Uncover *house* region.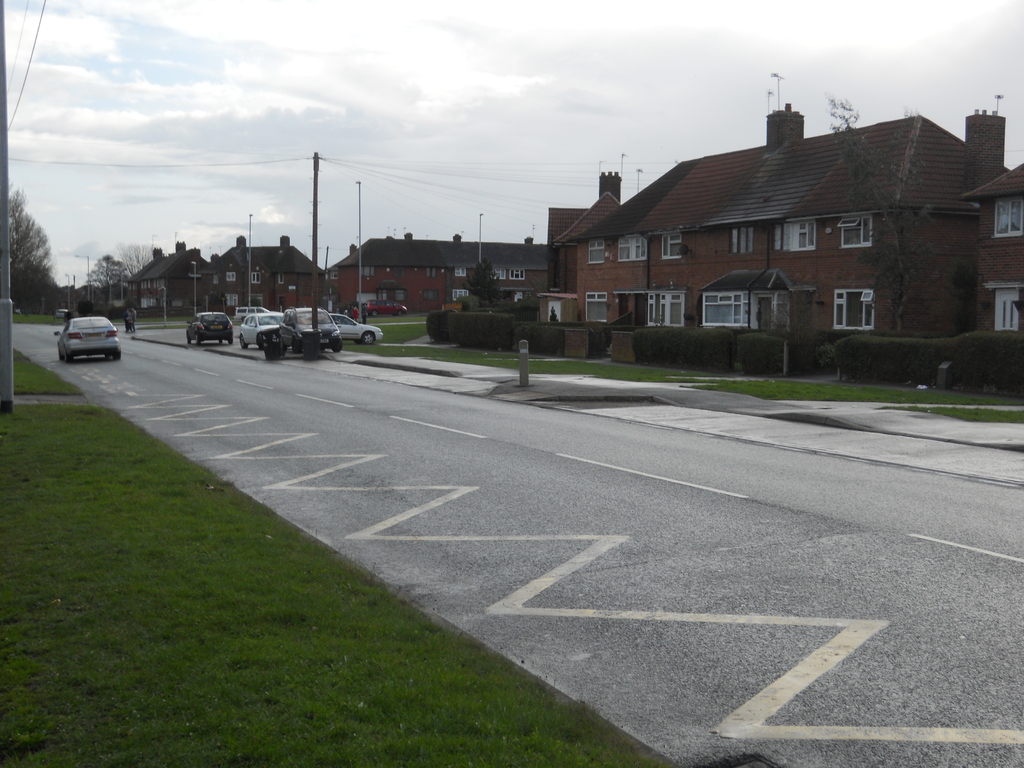
Uncovered: {"left": 964, "top": 155, "right": 1023, "bottom": 339}.
